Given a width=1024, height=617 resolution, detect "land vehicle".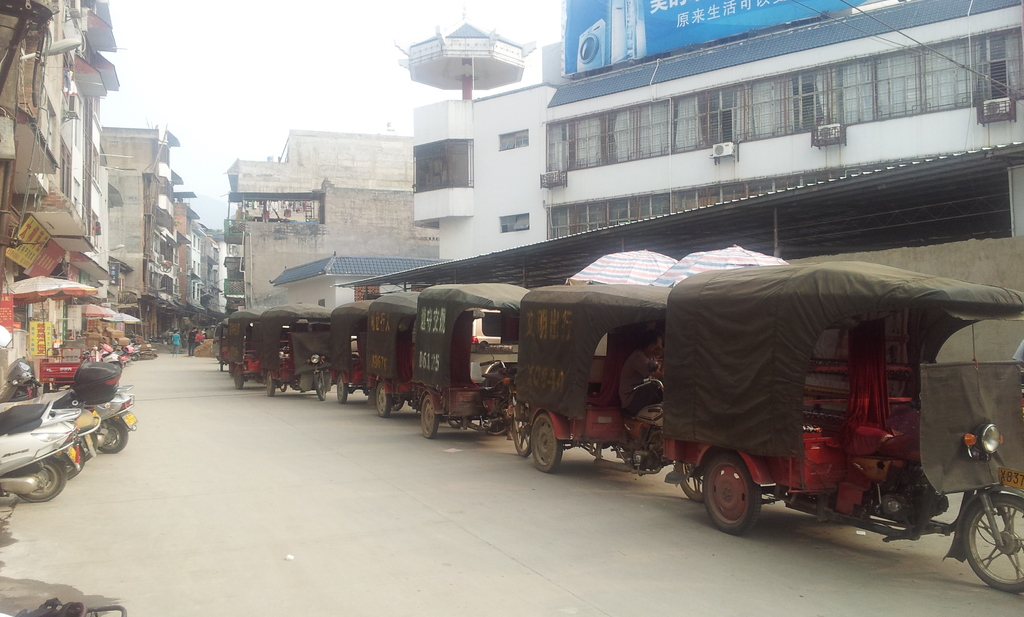
365 292 420 421.
